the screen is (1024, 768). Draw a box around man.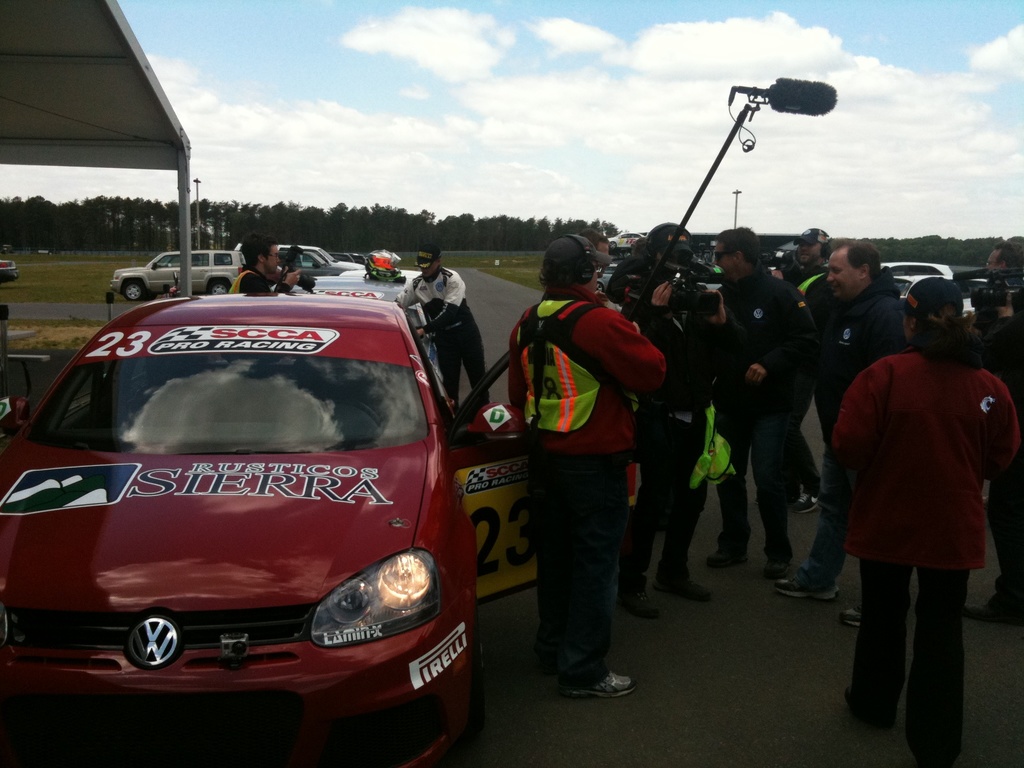
<bbox>755, 225, 826, 517</bbox>.
